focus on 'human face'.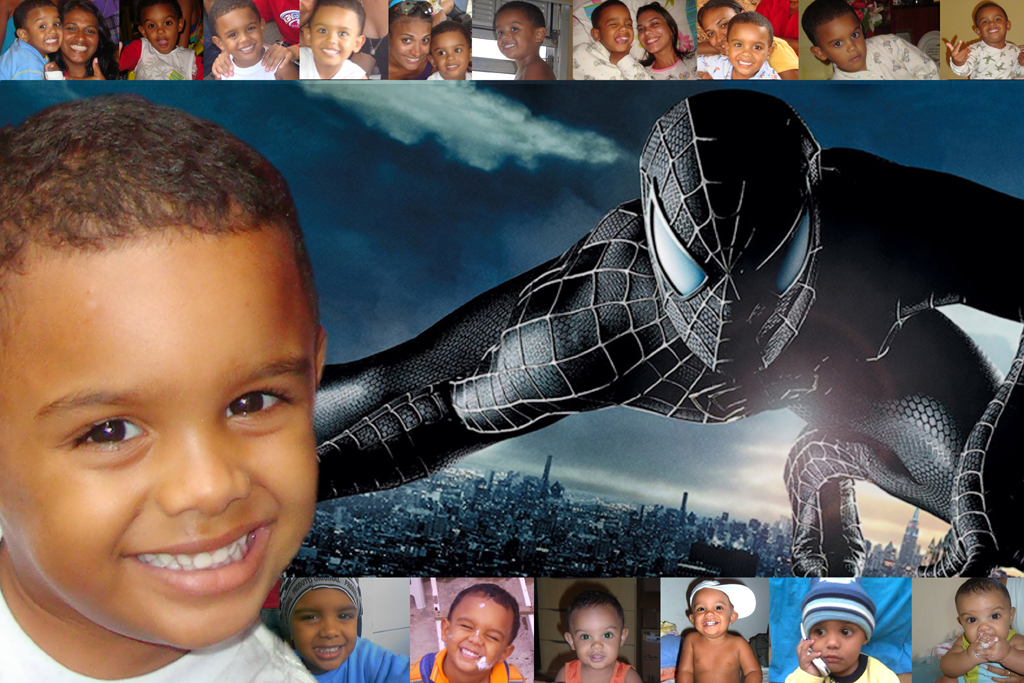
Focused at box=[27, 5, 61, 51].
